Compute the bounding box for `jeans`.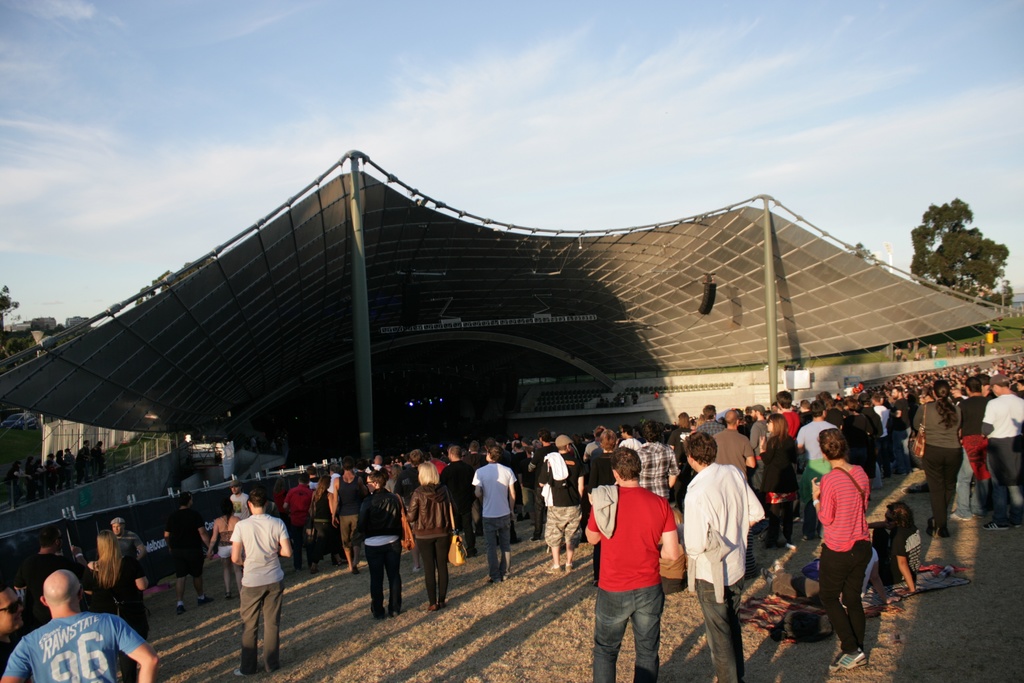
bbox=[366, 539, 403, 607].
